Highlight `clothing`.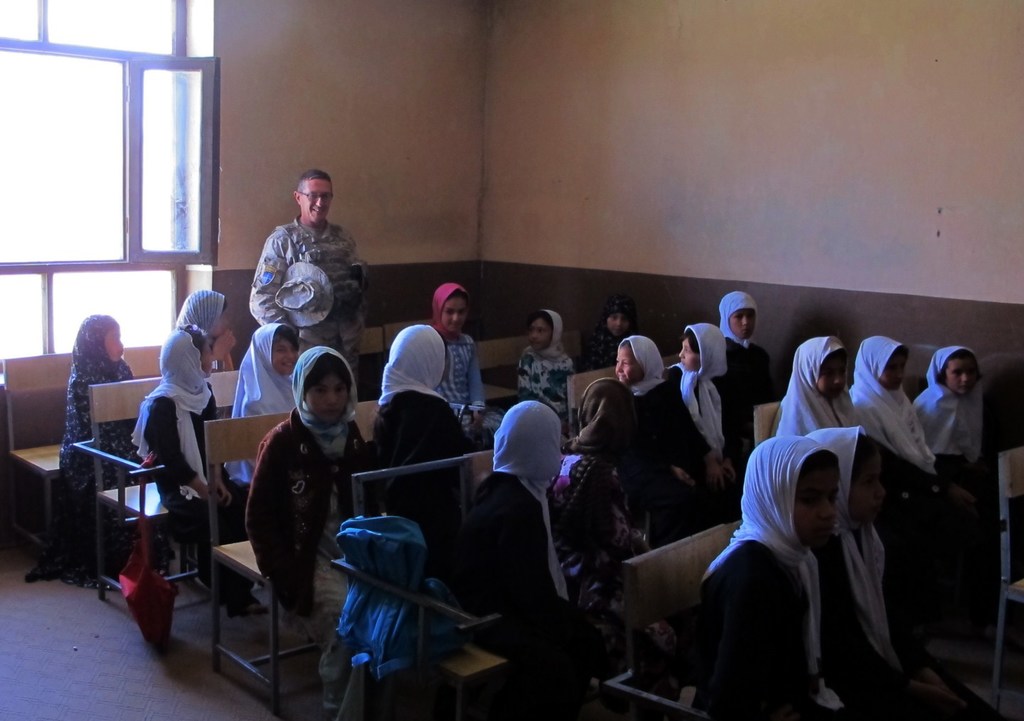
Highlighted region: 856/333/945/475.
